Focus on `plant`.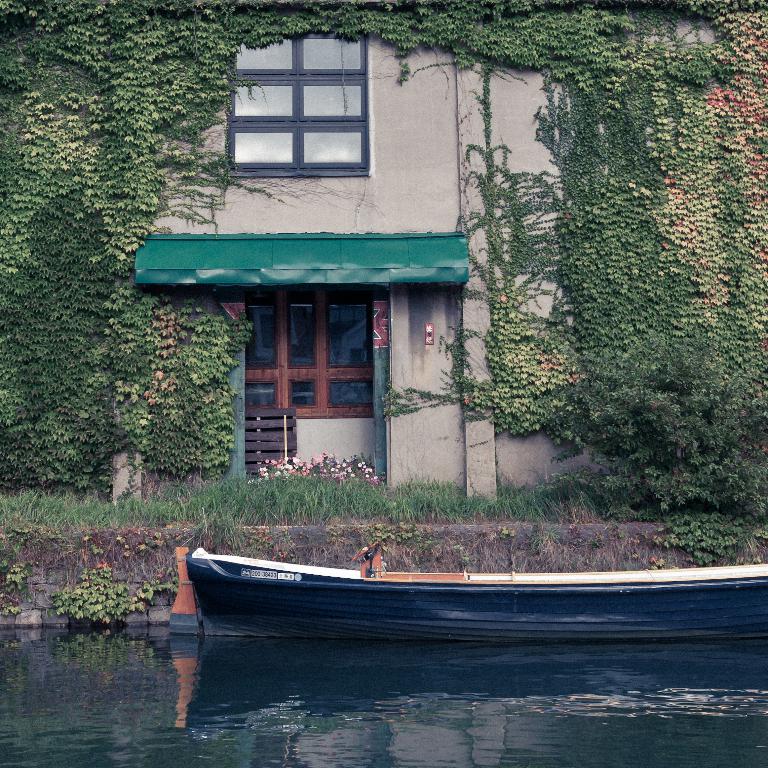
Focused at region(52, 566, 179, 625).
